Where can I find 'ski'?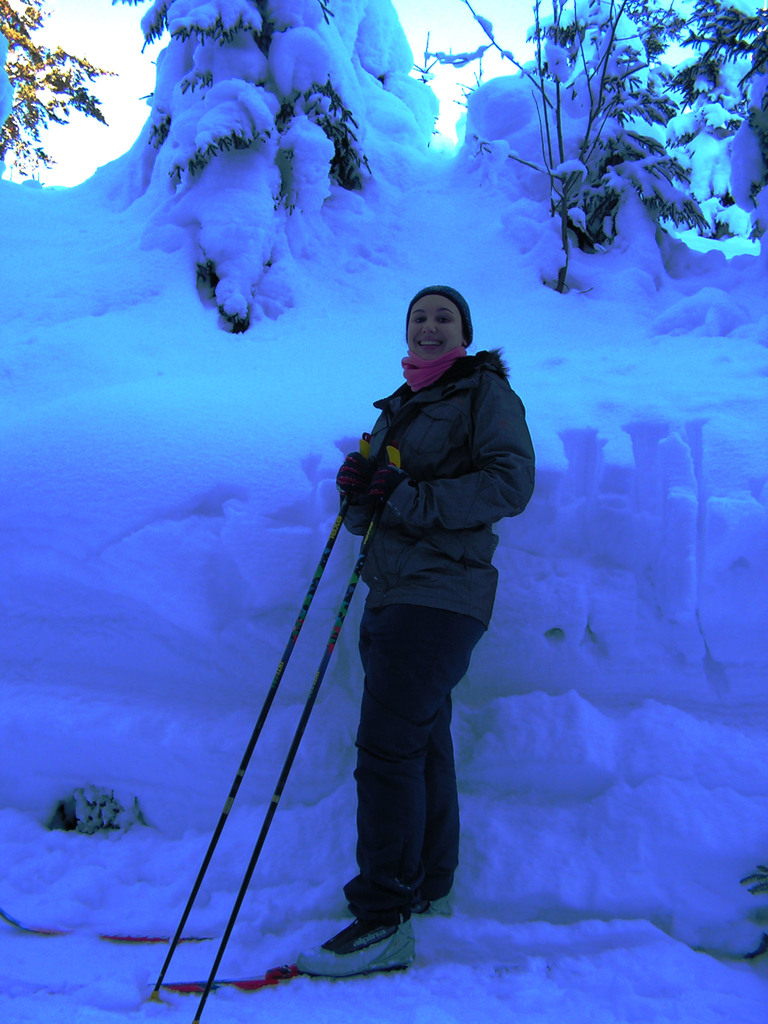
You can find it at [210, 508, 525, 982].
